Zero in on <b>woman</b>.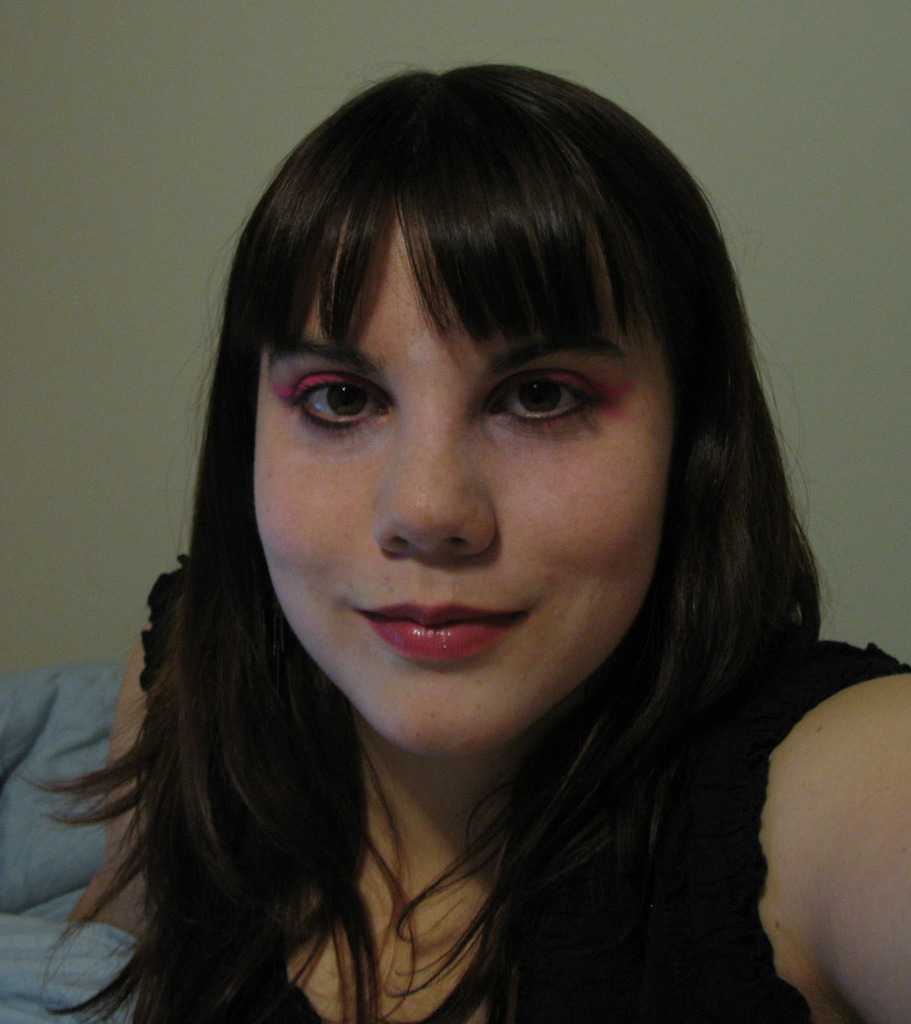
Zeroed in: Rect(16, 66, 901, 1022).
